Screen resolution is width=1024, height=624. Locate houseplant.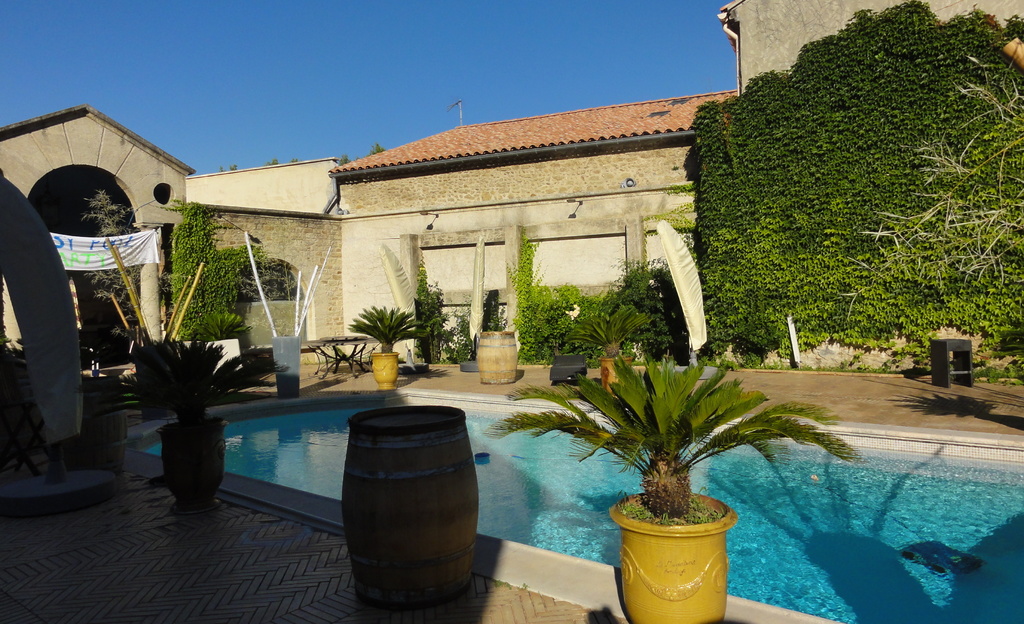
rect(479, 350, 859, 623).
